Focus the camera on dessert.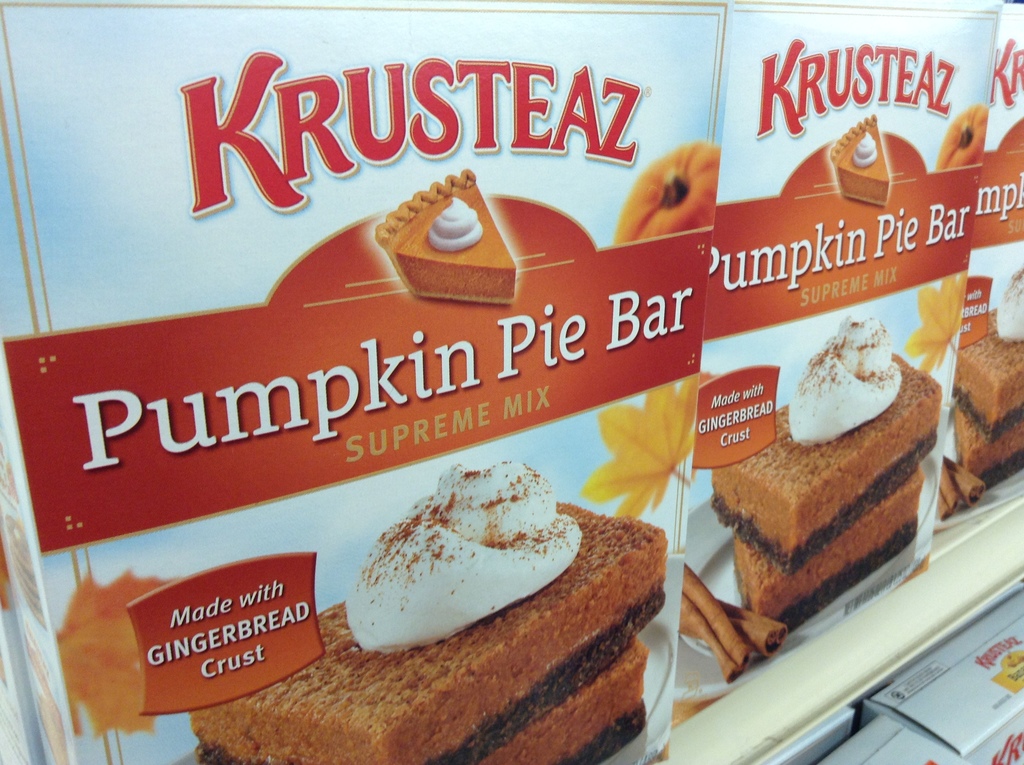
Focus region: locate(190, 463, 669, 764).
